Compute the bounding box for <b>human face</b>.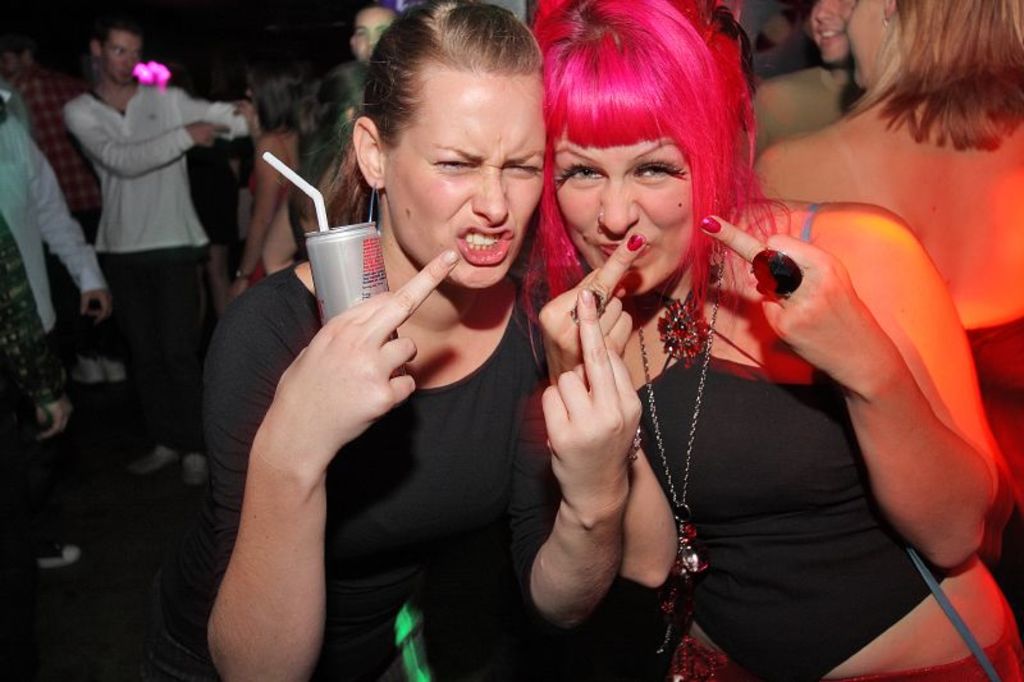
pyautogui.locateOnScreen(104, 33, 141, 87).
